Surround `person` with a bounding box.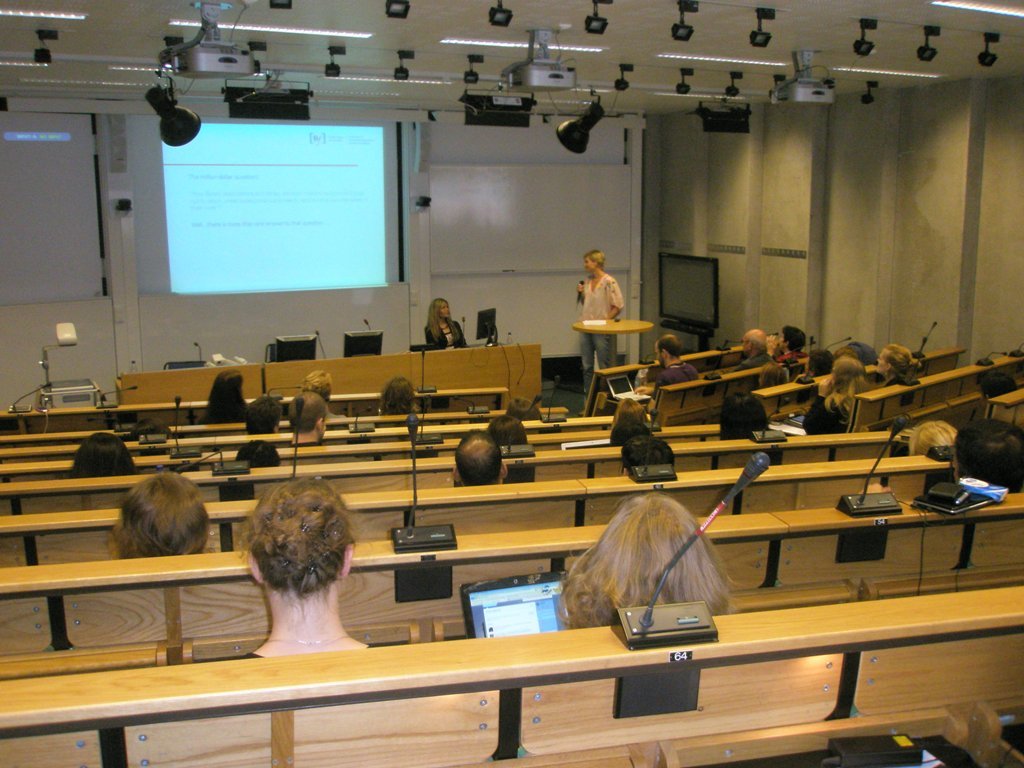
<box>571,237,630,368</box>.
